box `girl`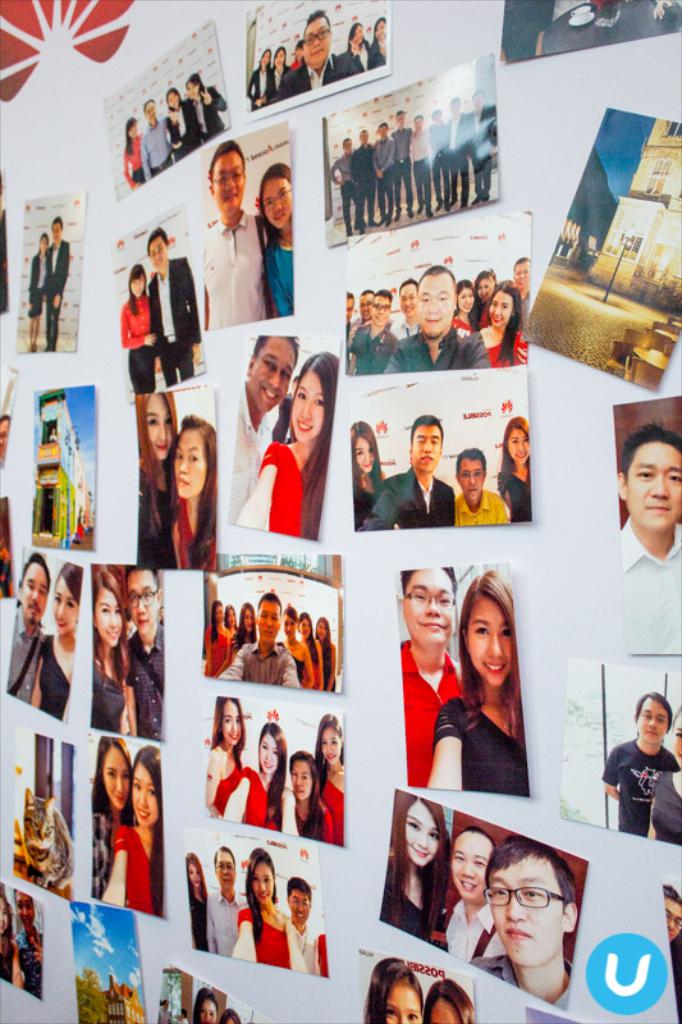
{"x1": 475, "y1": 276, "x2": 530, "y2": 366}
